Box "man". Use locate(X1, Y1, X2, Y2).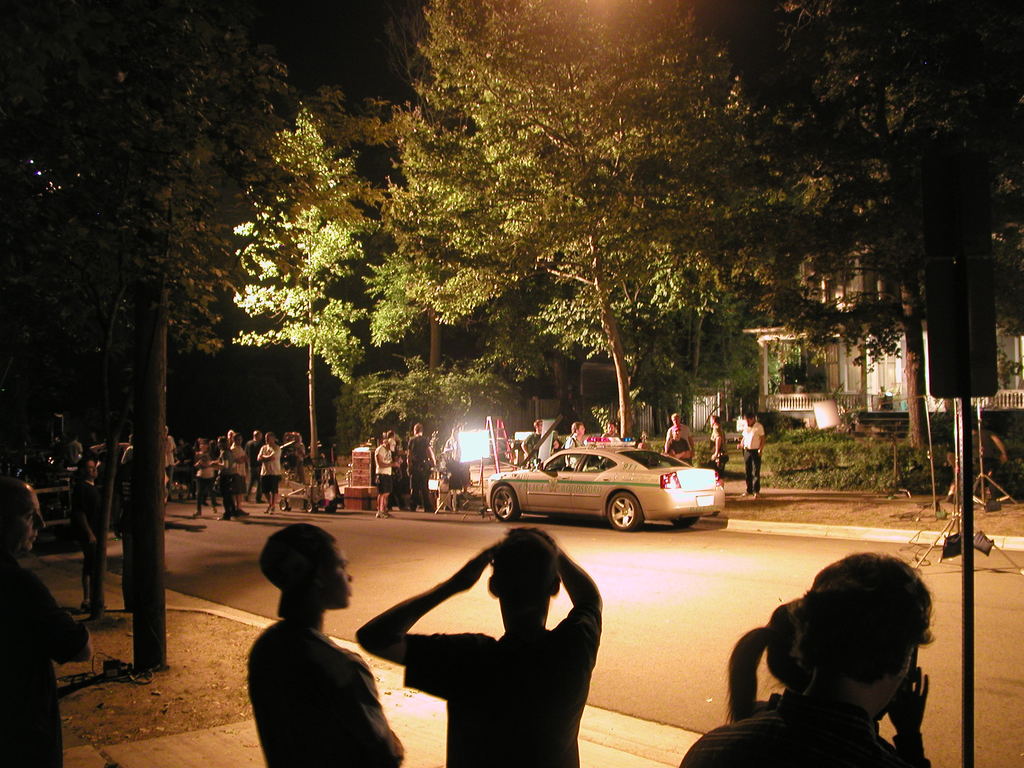
locate(0, 479, 95, 767).
